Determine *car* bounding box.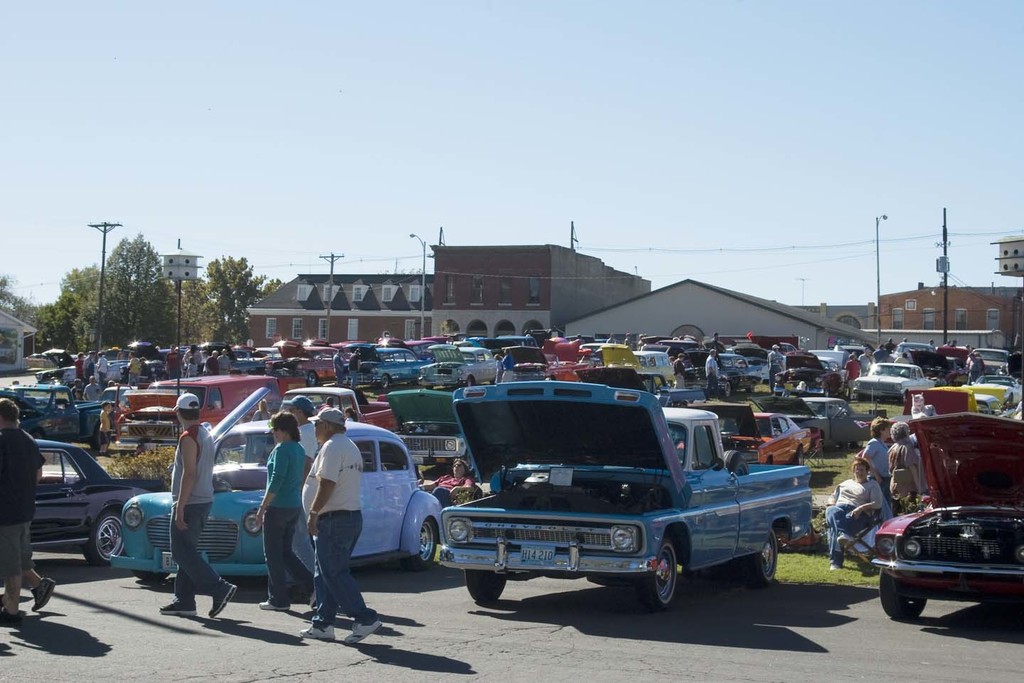
Determined: select_region(876, 409, 1023, 623).
